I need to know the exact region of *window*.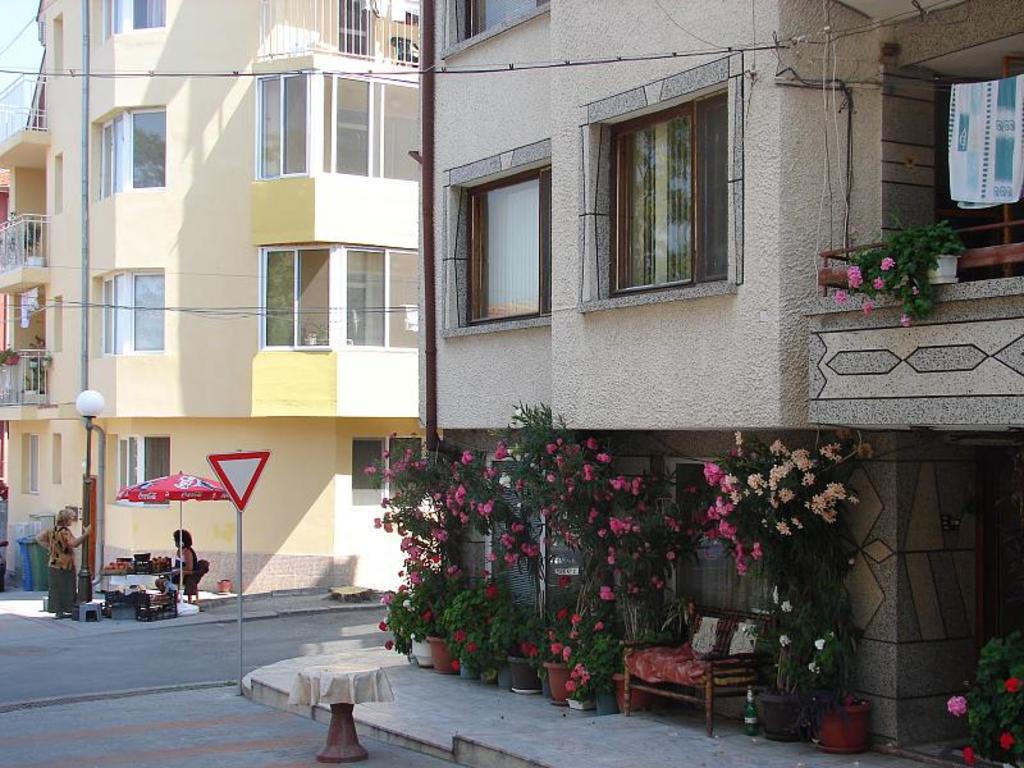
Region: (x1=14, y1=429, x2=38, y2=497).
